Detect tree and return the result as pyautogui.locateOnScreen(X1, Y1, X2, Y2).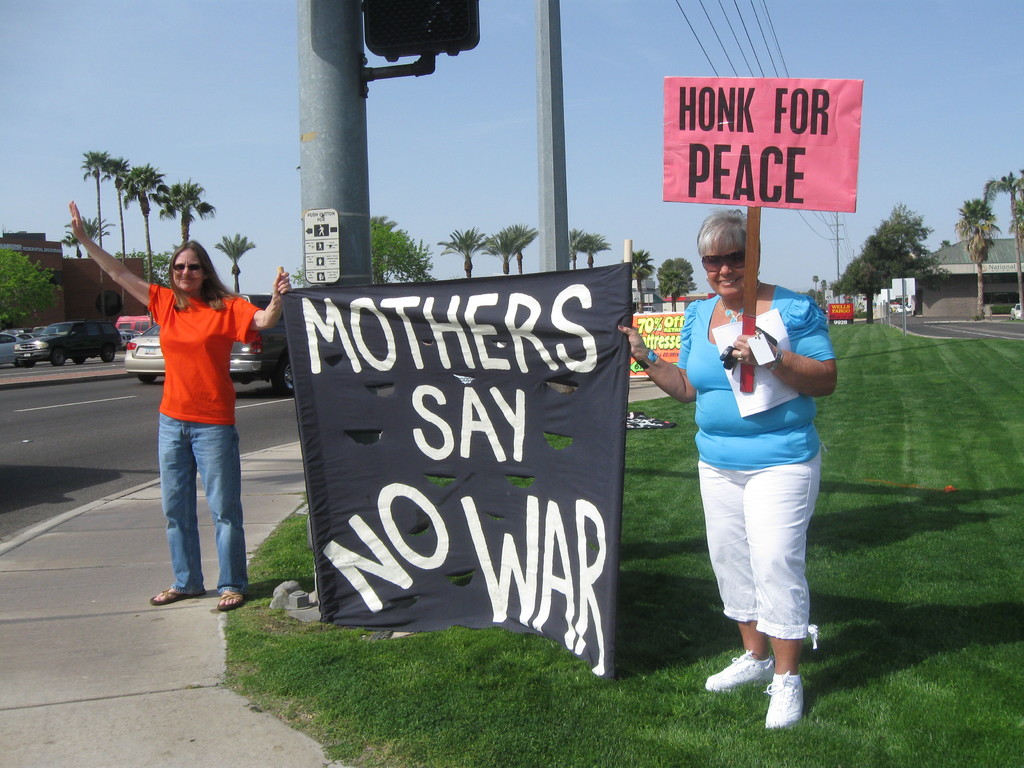
pyautogui.locateOnScreen(977, 168, 1023, 321).
